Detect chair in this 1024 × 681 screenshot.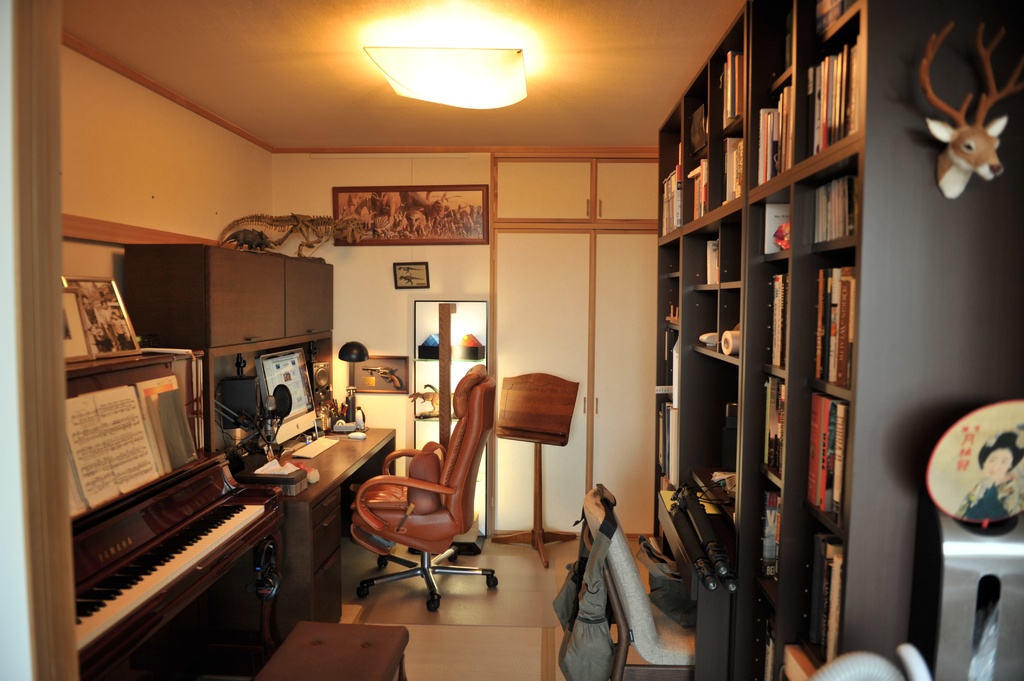
Detection: crop(586, 485, 698, 680).
